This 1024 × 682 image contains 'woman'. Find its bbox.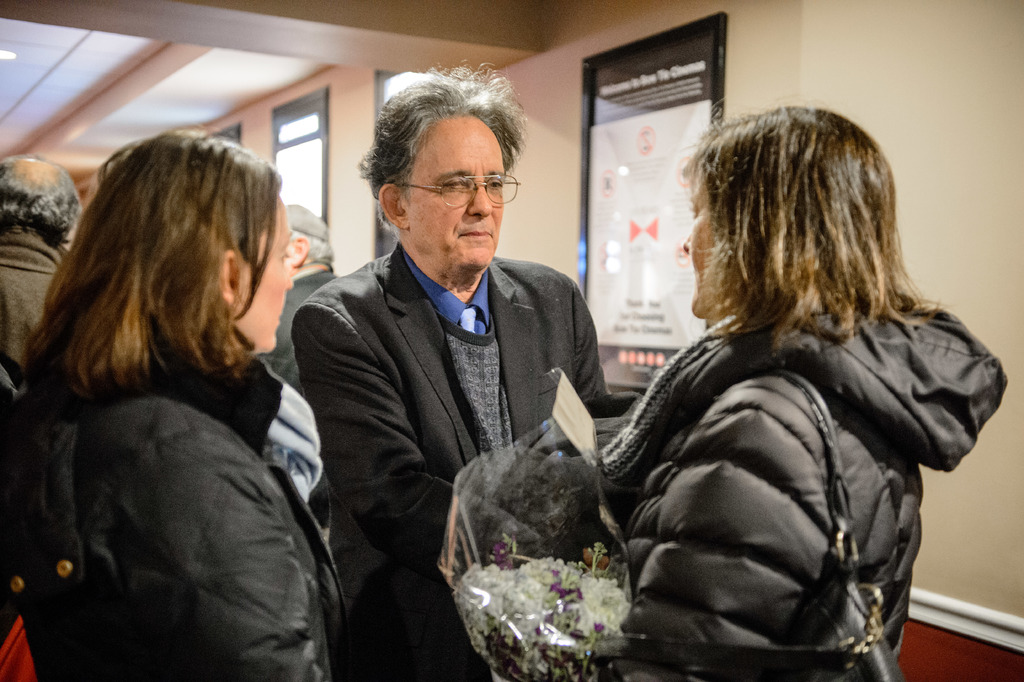
0:126:348:681.
